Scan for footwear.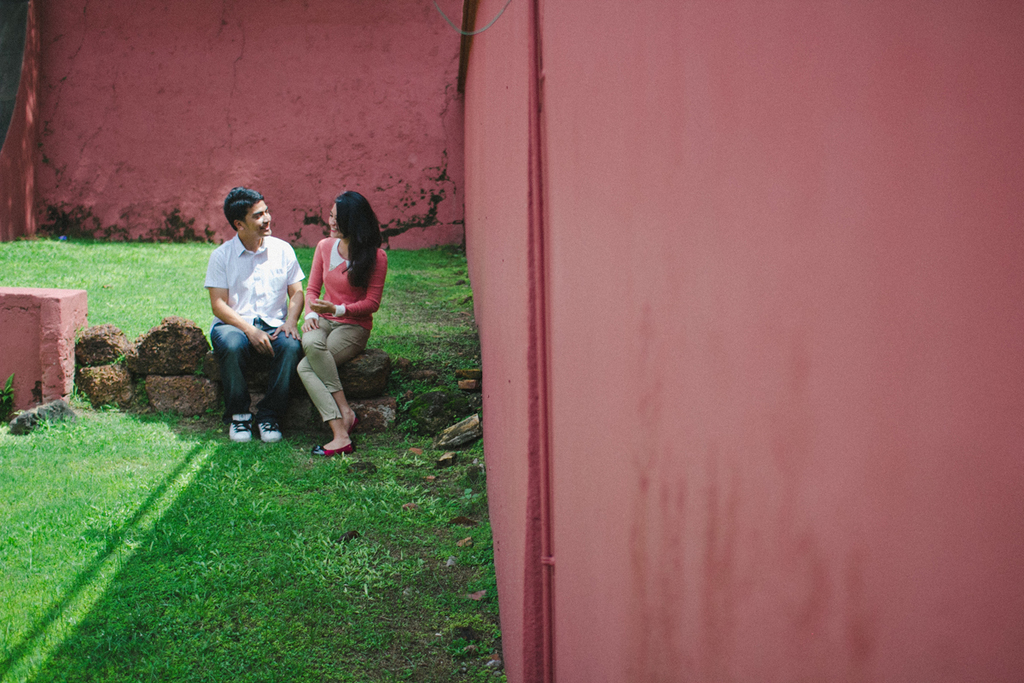
Scan result: x1=348, y1=416, x2=358, y2=436.
